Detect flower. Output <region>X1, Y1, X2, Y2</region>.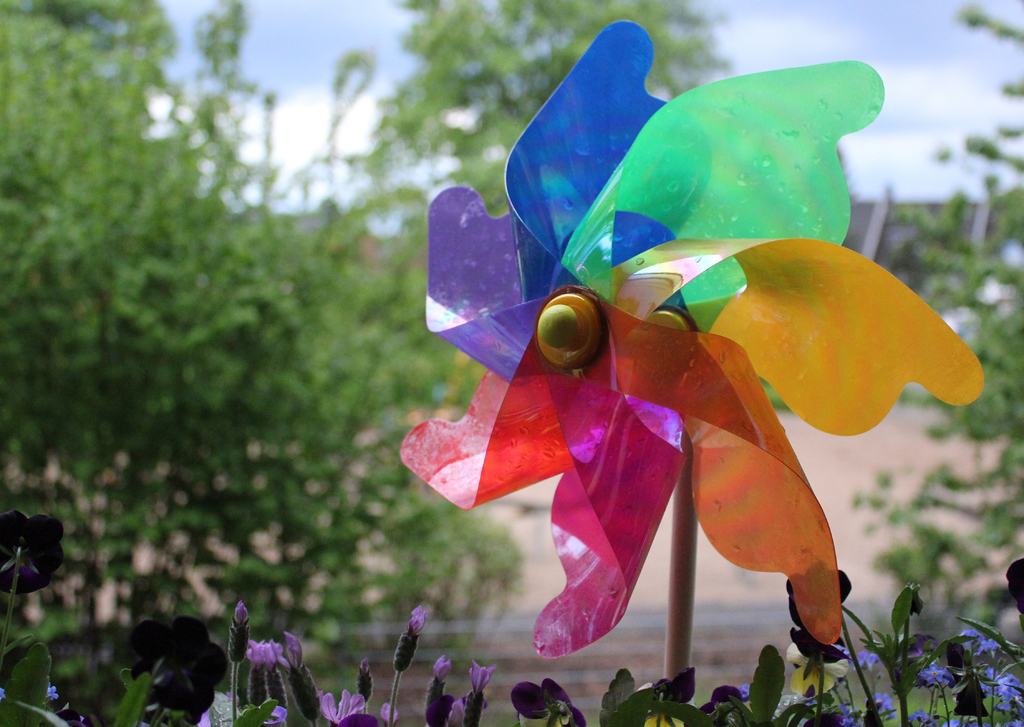
<region>879, 695, 902, 724</region>.
